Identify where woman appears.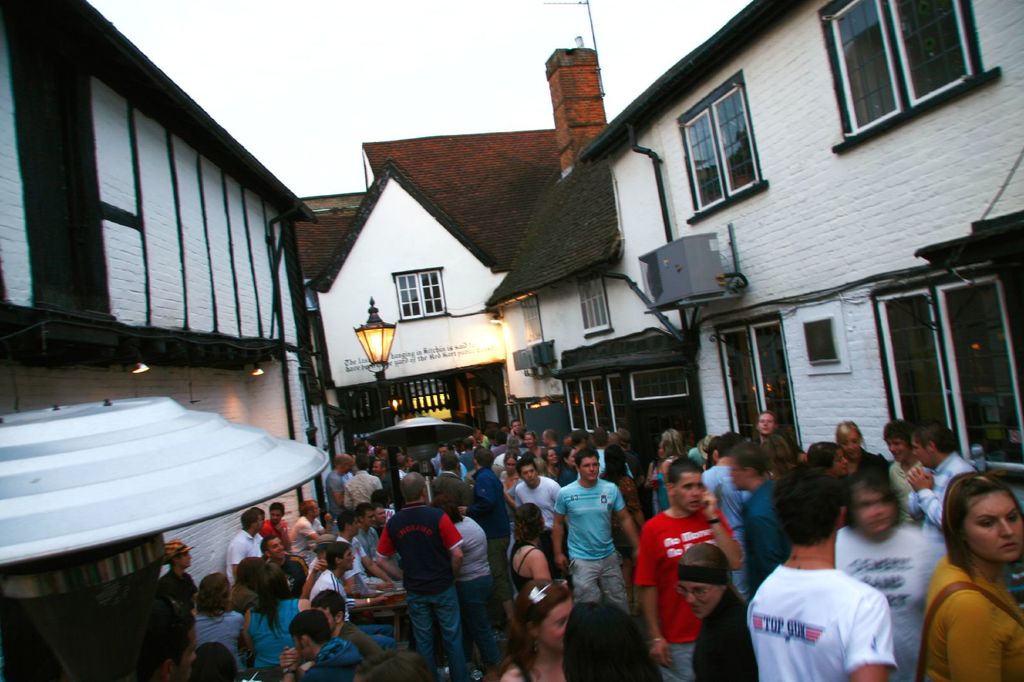
Appears at pyautogui.locateOnScreen(234, 548, 305, 681).
